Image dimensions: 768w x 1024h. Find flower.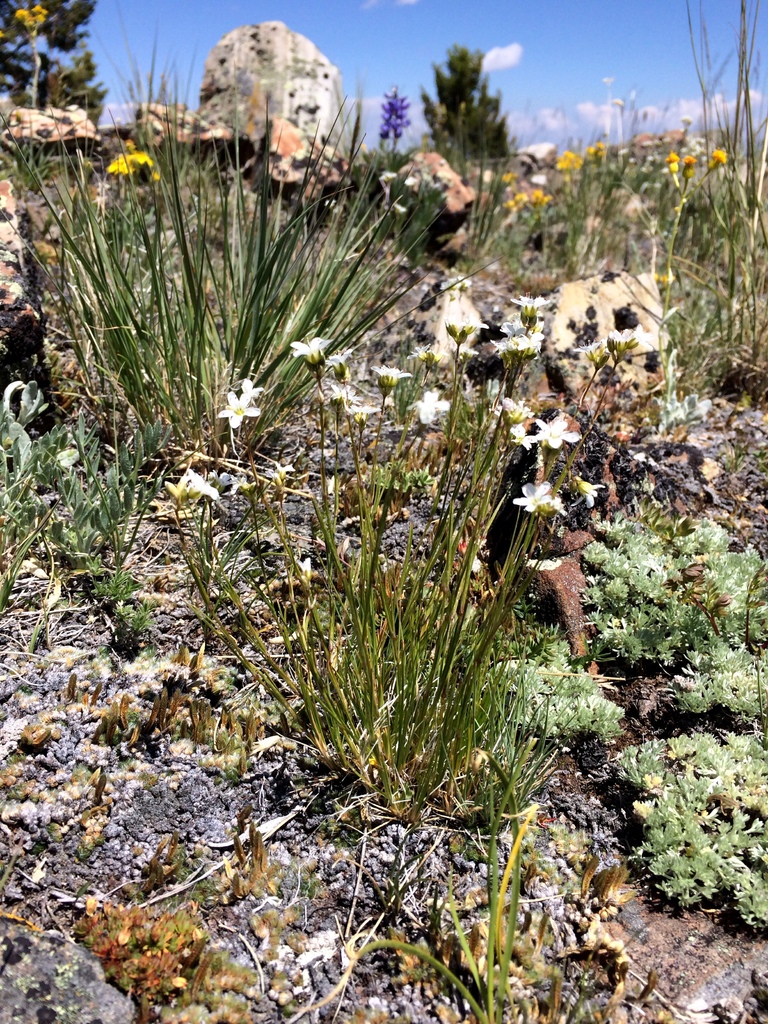
detection(696, 148, 731, 176).
